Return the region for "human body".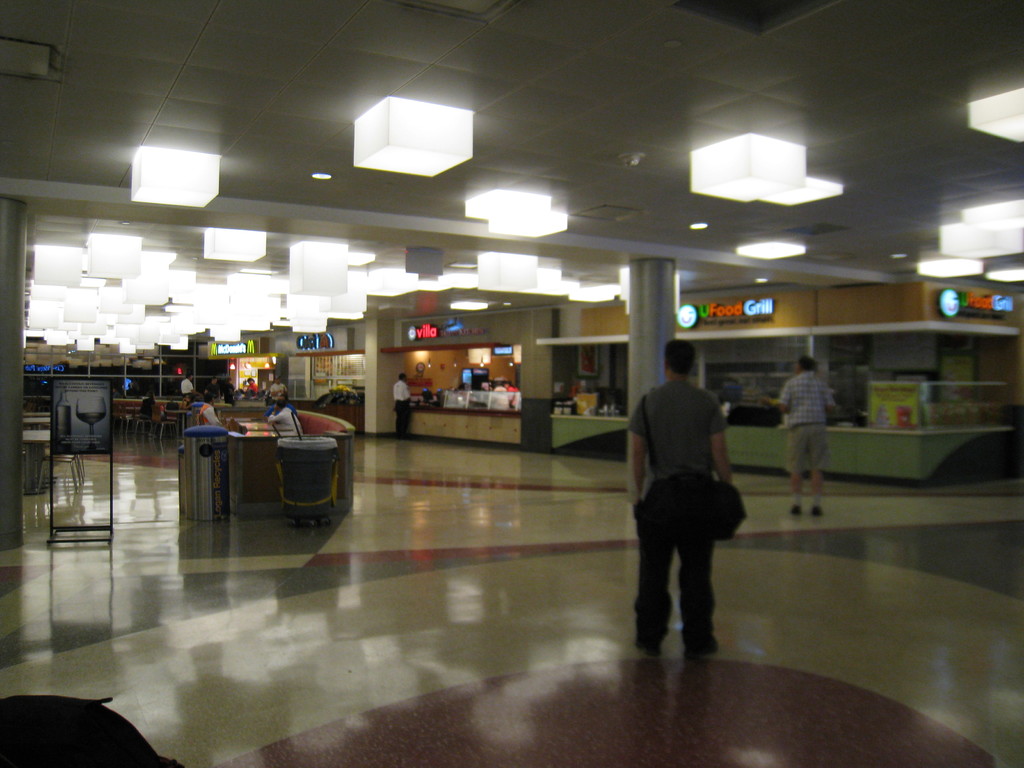
{"x1": 269, "y1": 399, "x2": 301, "y2": 440}.
